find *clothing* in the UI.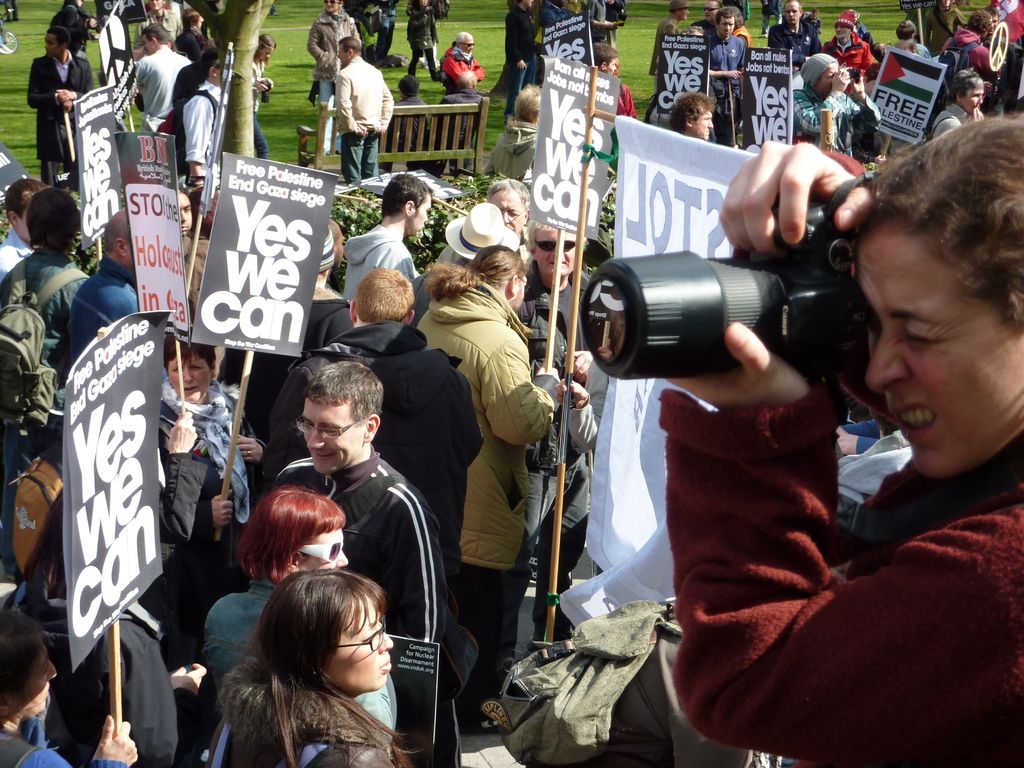
UI element at locate(28, 50, 98, 191).
